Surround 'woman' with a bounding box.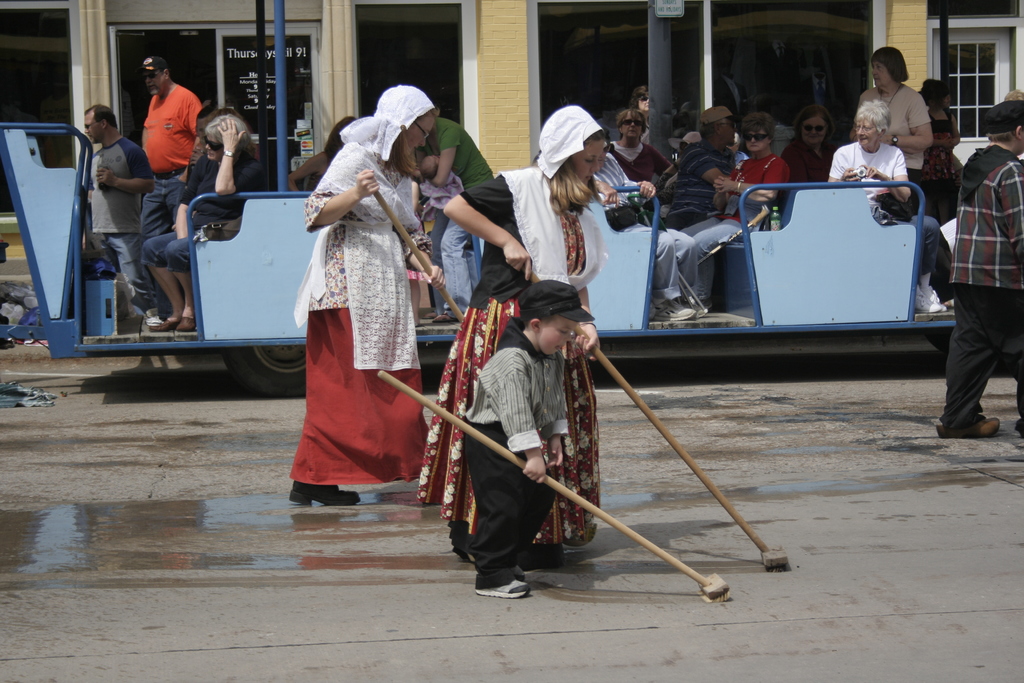
locate(420, 104, 605, 567).
